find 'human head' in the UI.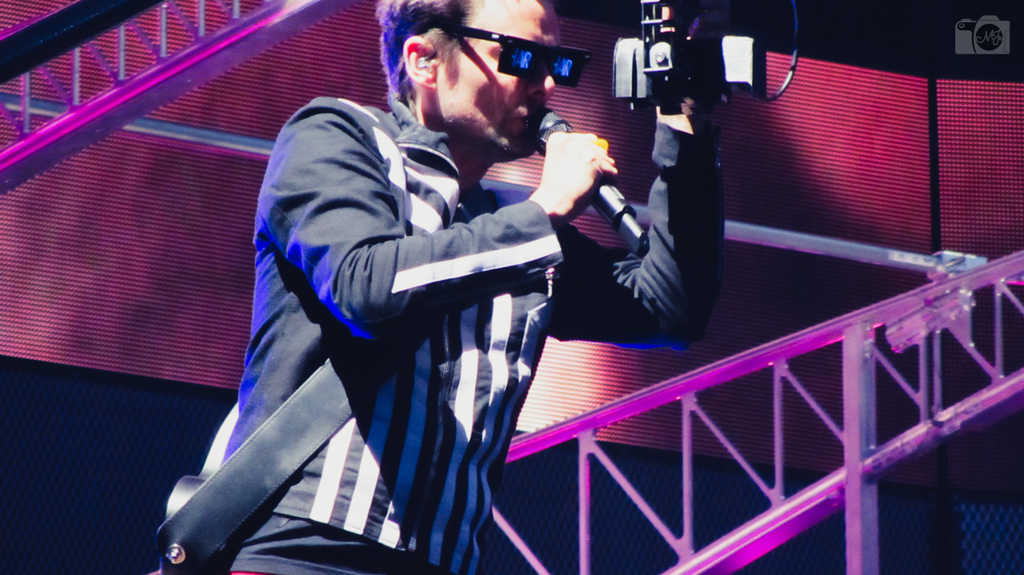
UI element at left=378, top=6, right=582, bottom=153.
